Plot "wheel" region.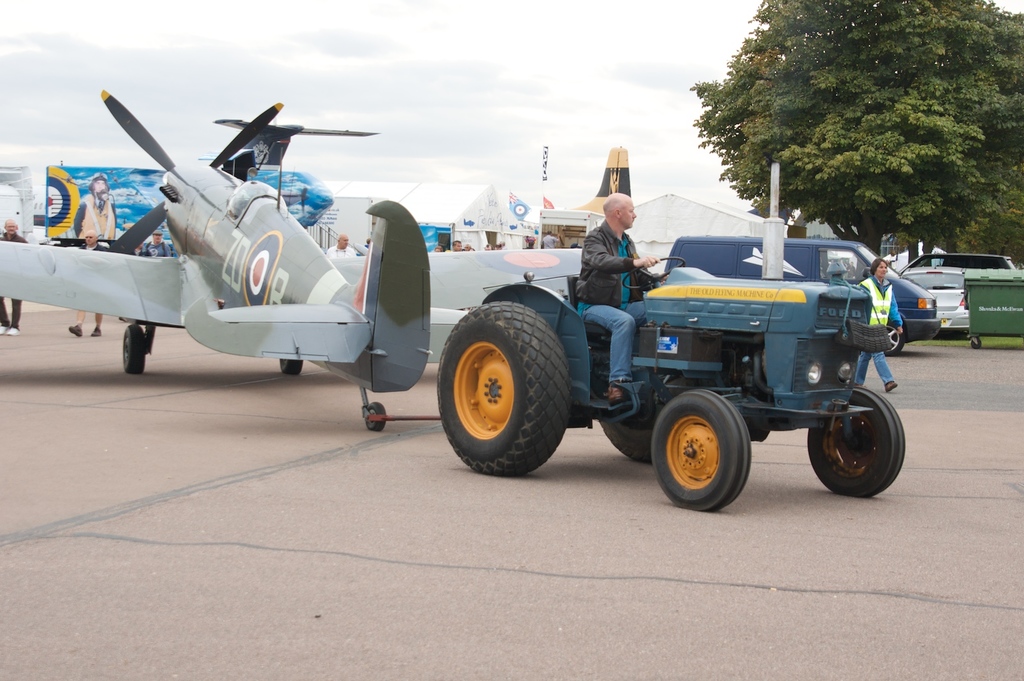
Plotted at box(885, 322, 908, 355).
